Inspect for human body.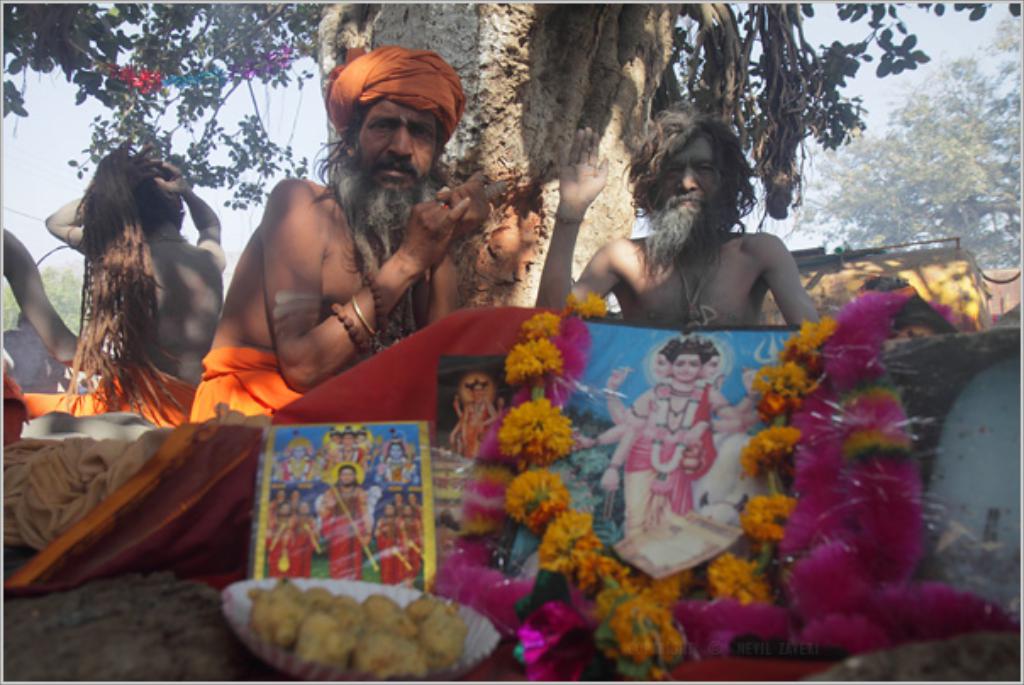
Inspection: BBox(193, 66, 480, 454).
